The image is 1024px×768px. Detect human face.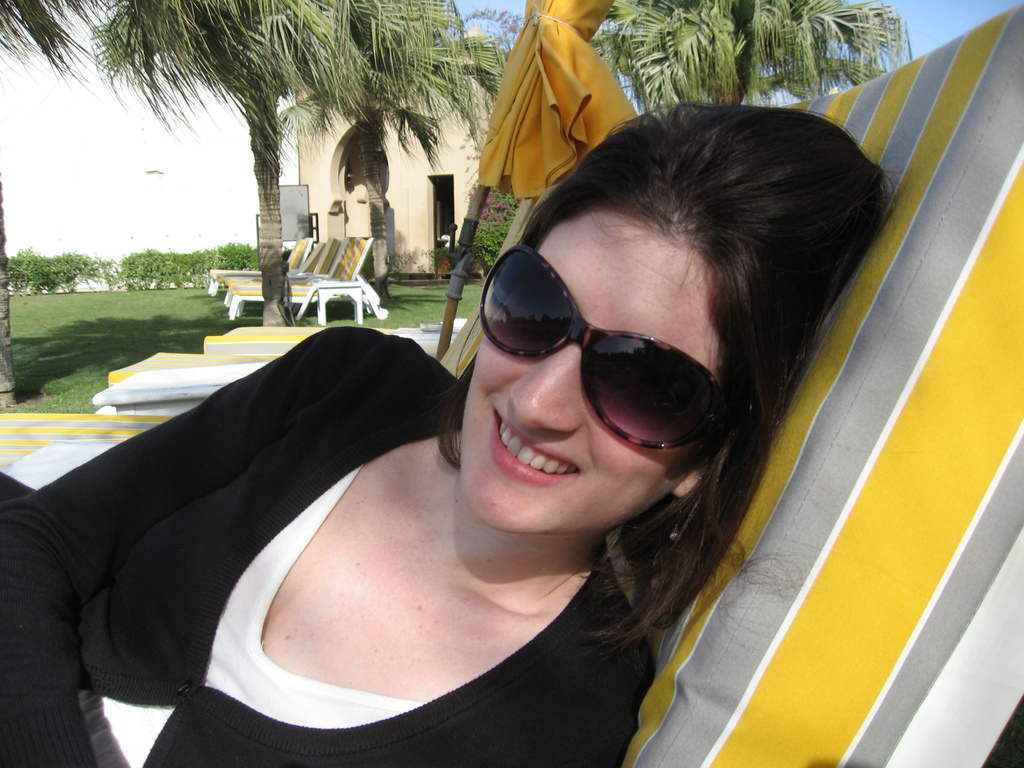
Detection: pyautogui.locateOnScreen(457, 238, 726, 533).
